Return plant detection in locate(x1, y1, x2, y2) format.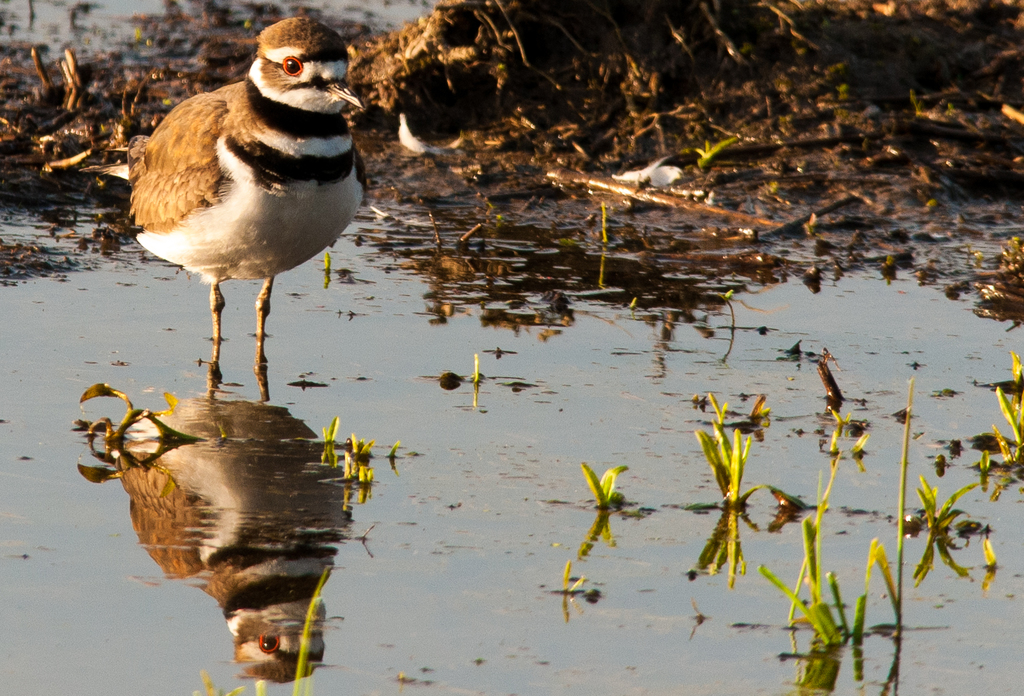
locate(471, 352, 483, 385).
